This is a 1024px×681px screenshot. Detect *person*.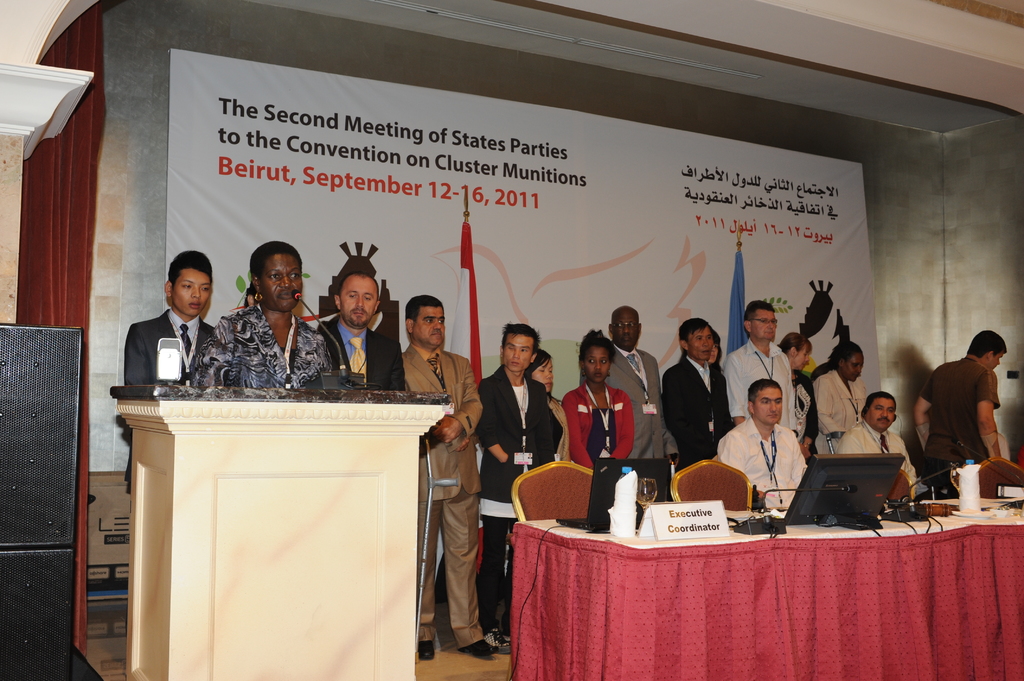
bbox(776, 328, 821, 444).
